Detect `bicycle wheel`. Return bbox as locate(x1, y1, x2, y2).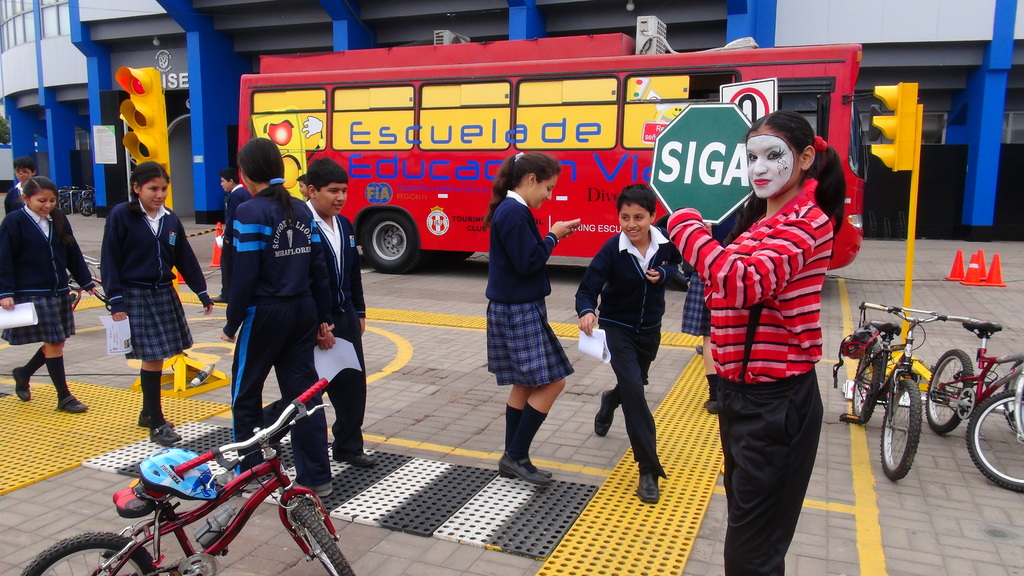
locate(966, 388, 1023, 490).
